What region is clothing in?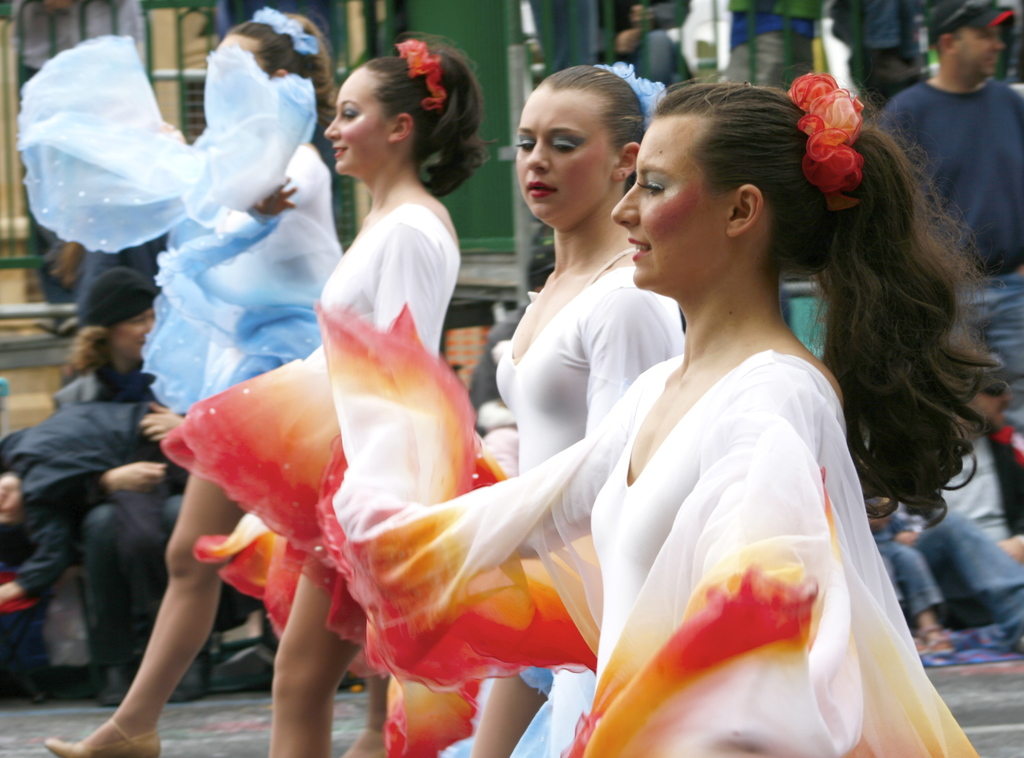
detection(611, 24, 669, 83).
